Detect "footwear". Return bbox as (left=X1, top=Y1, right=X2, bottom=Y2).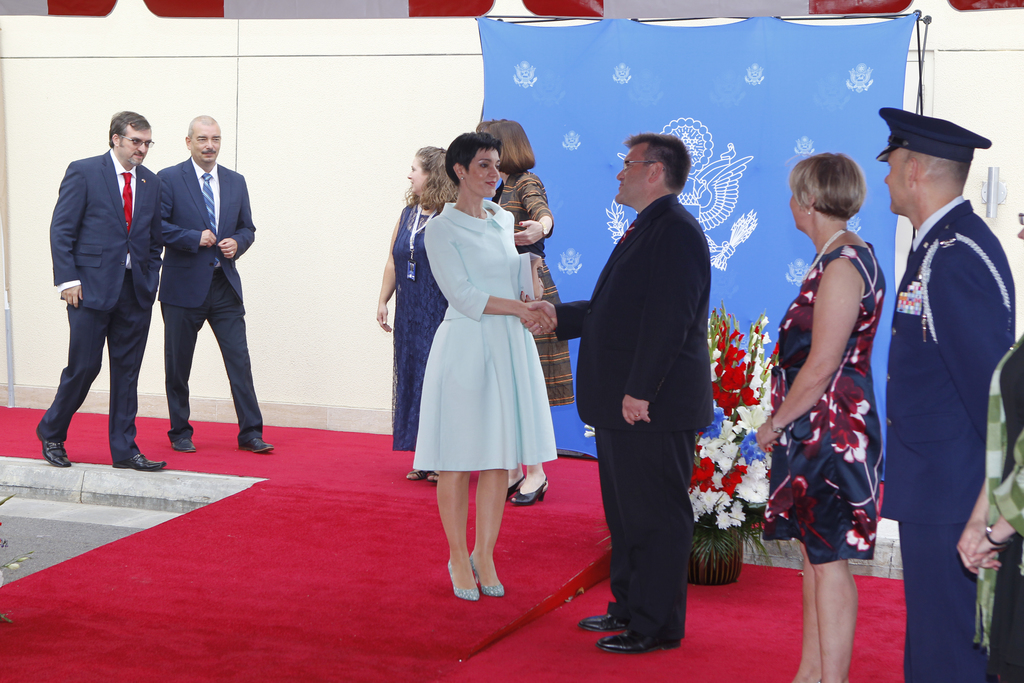
(left=509, top=473, right=548, bottom=509).
